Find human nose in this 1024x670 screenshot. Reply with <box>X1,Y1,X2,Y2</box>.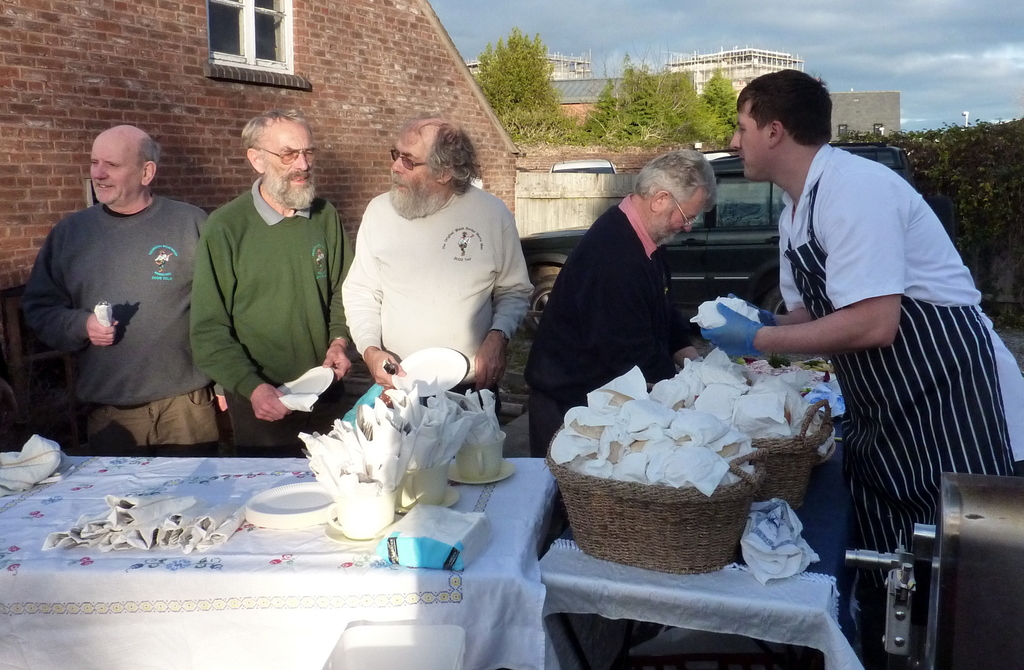
<box>392,152,403,171</box>.
